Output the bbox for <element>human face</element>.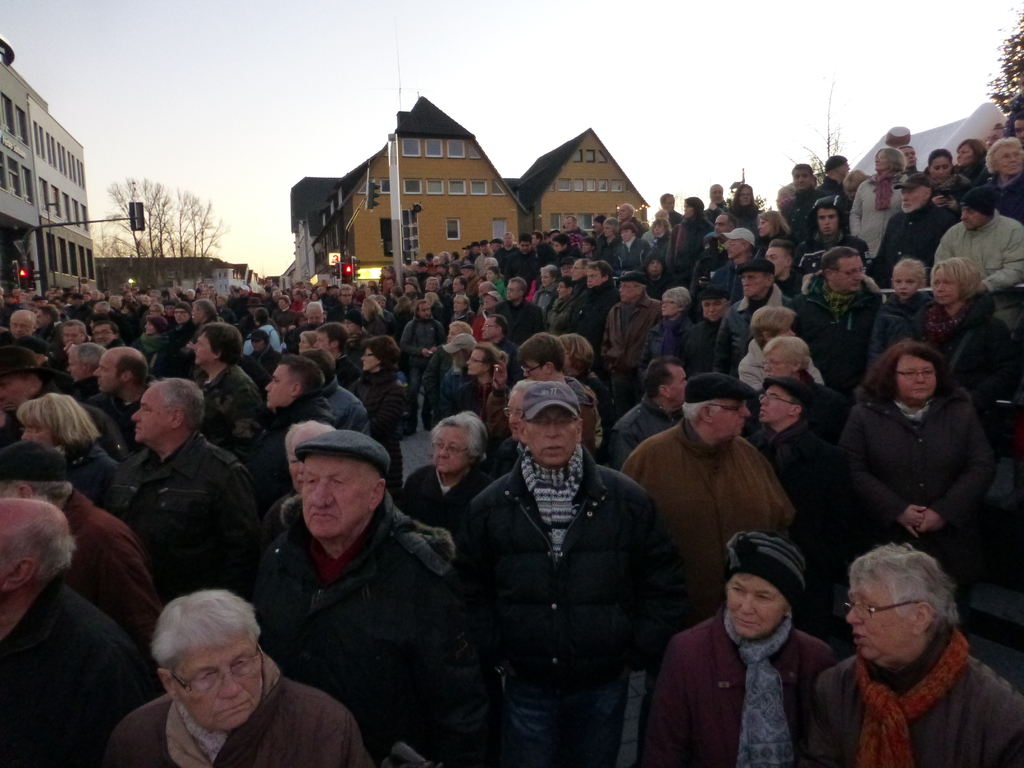
527/406/580/467.
